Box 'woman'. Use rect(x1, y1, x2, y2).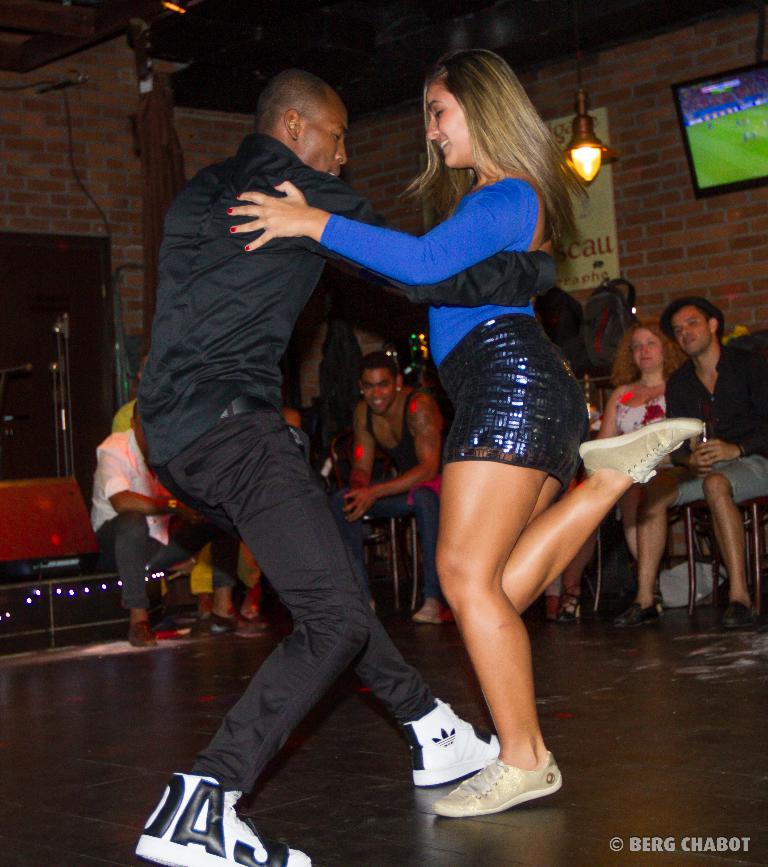
rect(189, 48, 572, 847).
